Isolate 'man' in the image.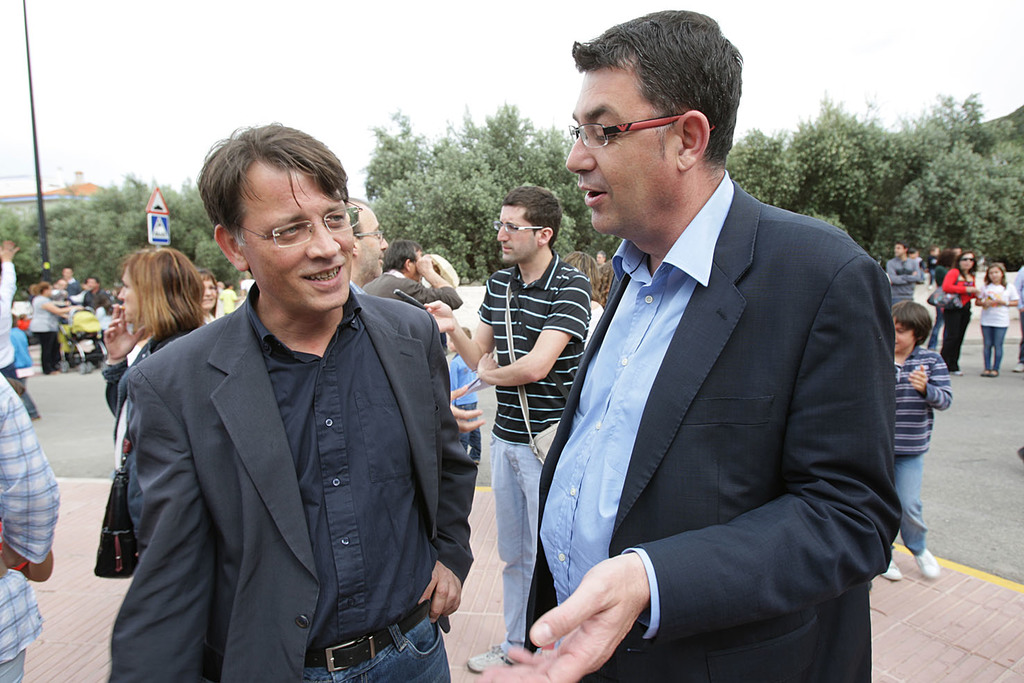
Isolated region: (479, 8, 903, 682).
